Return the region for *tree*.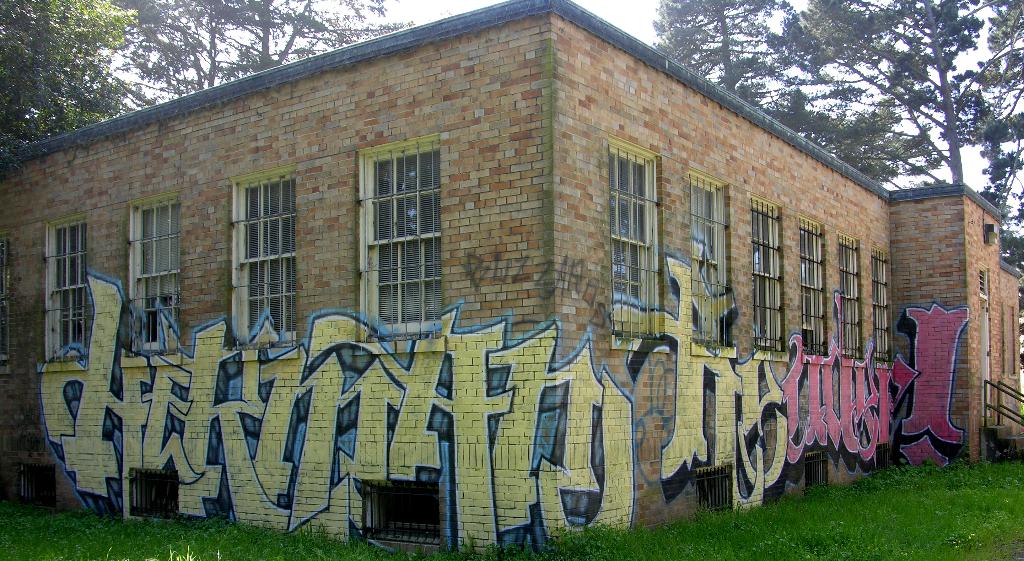
650, 0, 1023, 373.
